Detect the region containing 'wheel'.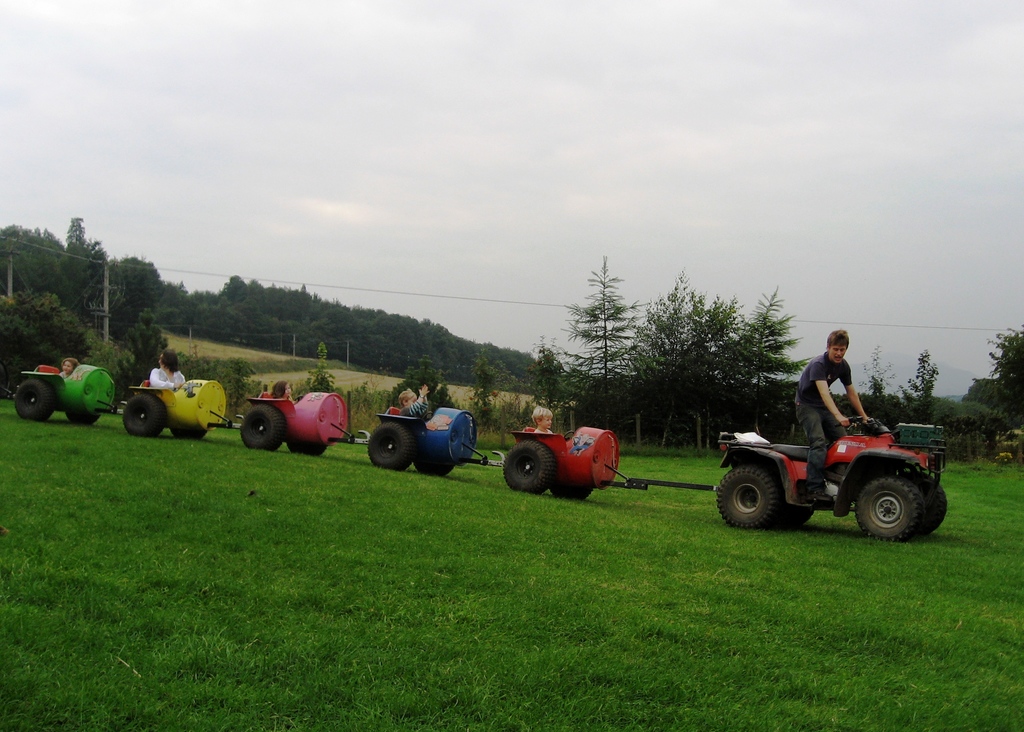
crop(856, 478, 914, 541).
